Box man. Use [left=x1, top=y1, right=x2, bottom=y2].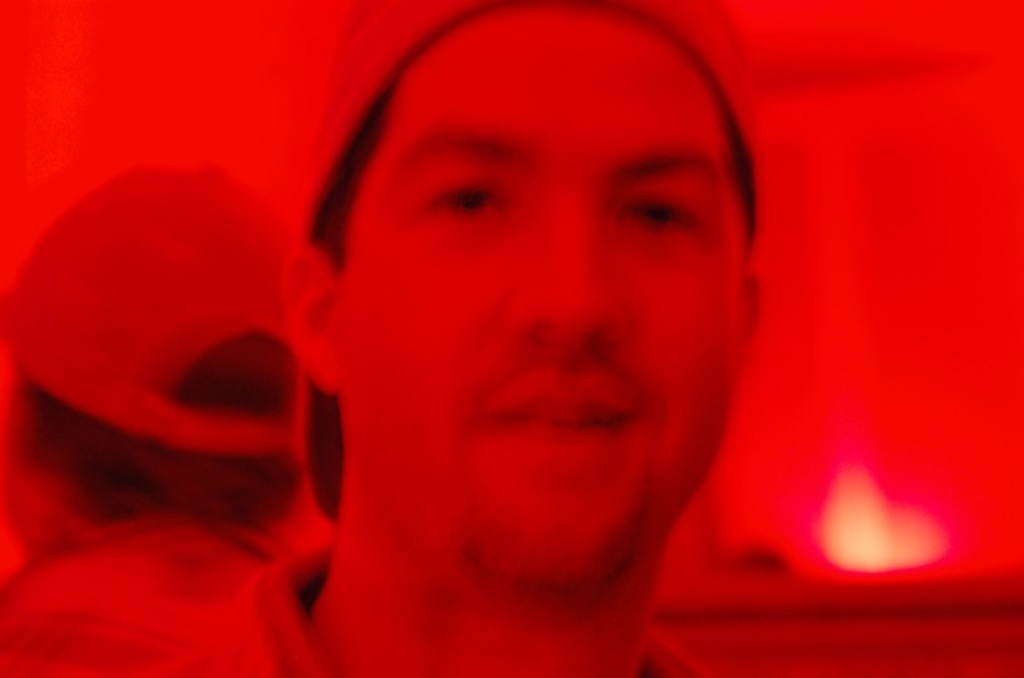
[left=0, top=0, right=762, bottom=677].
